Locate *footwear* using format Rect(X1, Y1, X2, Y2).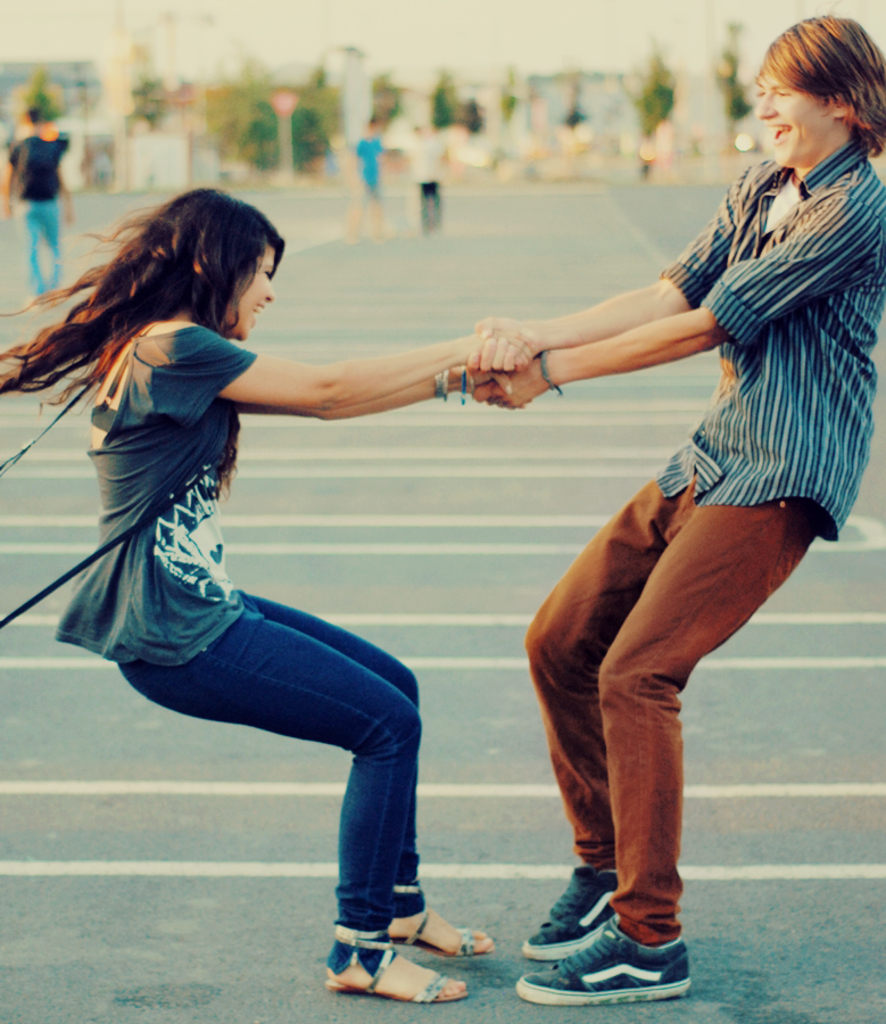
Rect(380, 899, 494, 968).
